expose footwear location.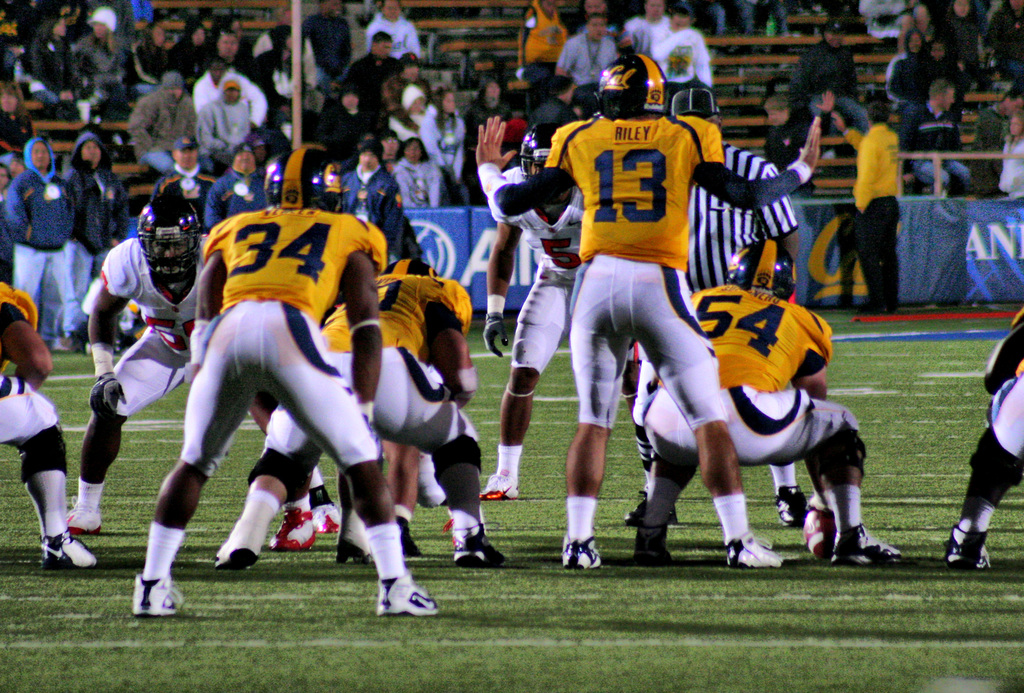
Exposed at left=400, top=516, right=425, bottom=562.
